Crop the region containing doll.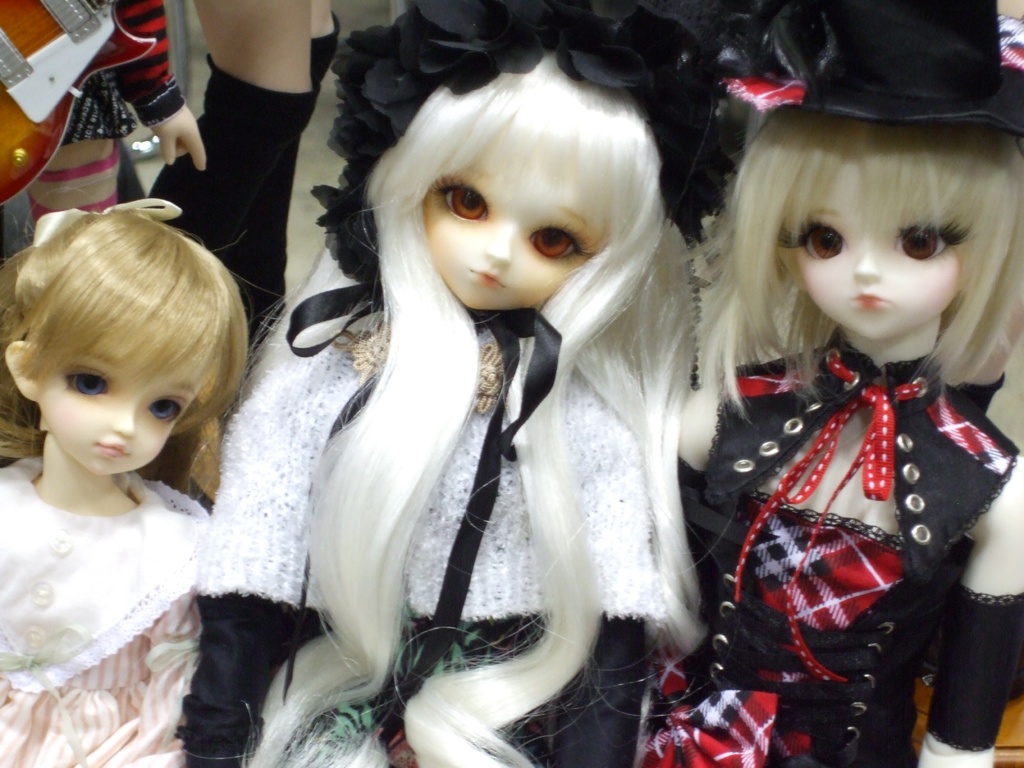
Crop region: bbox=[6, 0, 209, 220].
